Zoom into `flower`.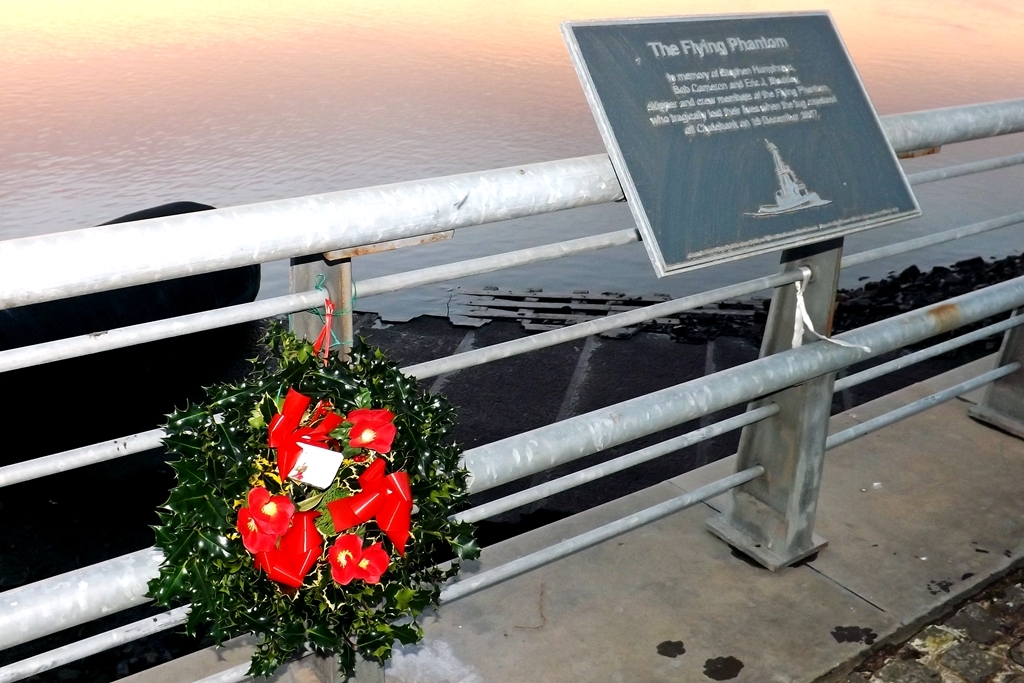
Zoom target: rect(332, 530, 394, 586).
